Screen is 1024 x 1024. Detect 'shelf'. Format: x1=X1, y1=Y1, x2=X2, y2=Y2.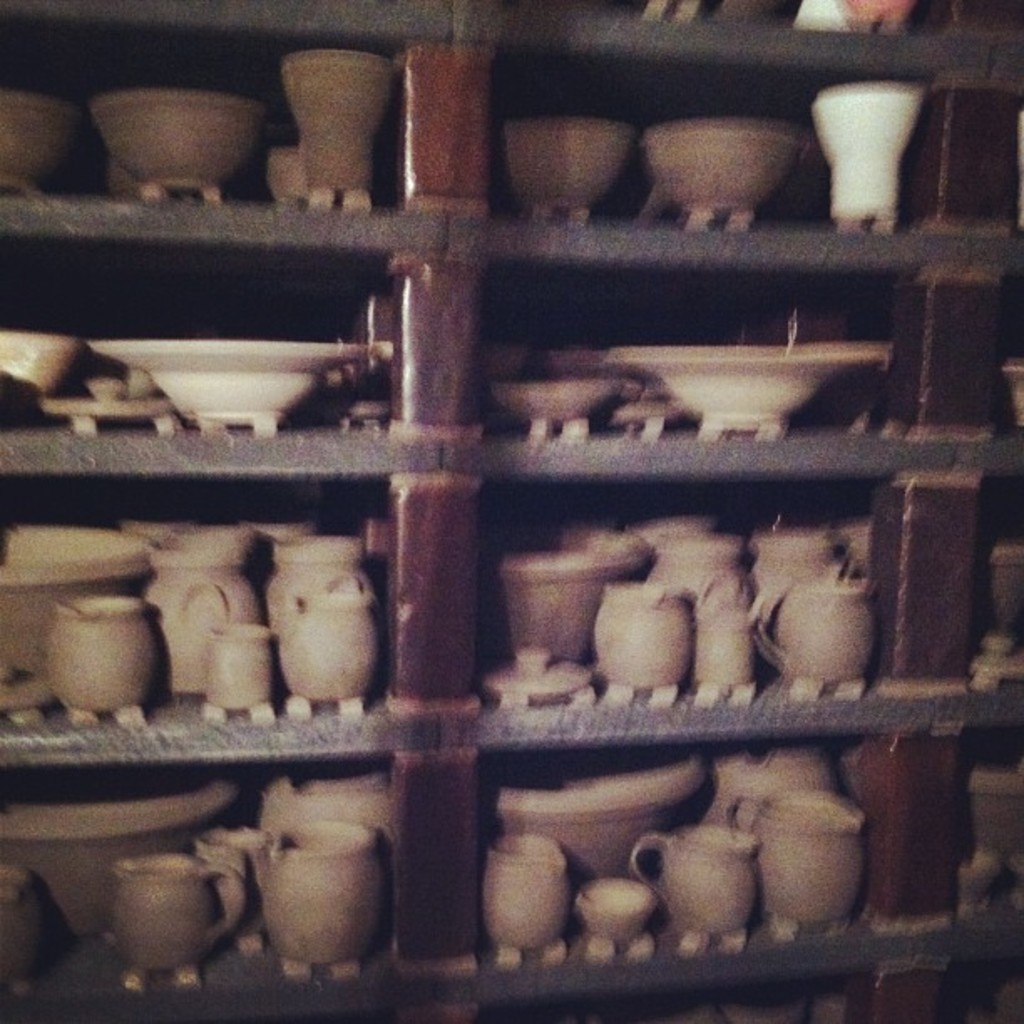
x1=592, y1=0, x2=959, y2=74.
